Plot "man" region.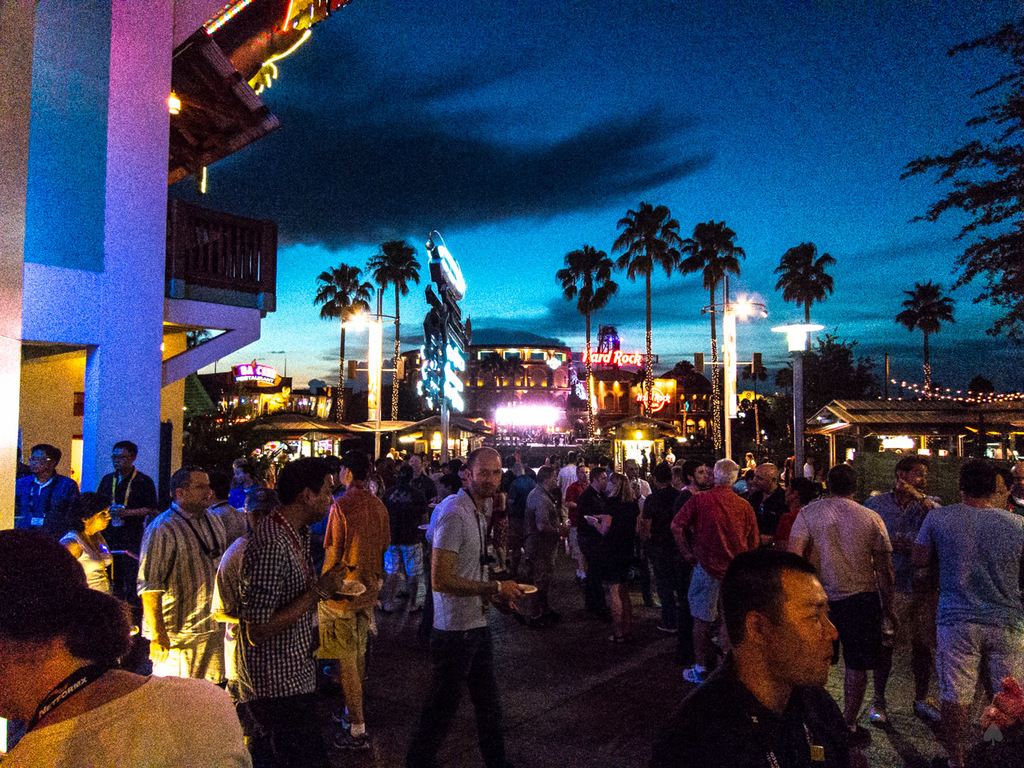
Plotted at <region>562, 462, 590, 576</region>.
